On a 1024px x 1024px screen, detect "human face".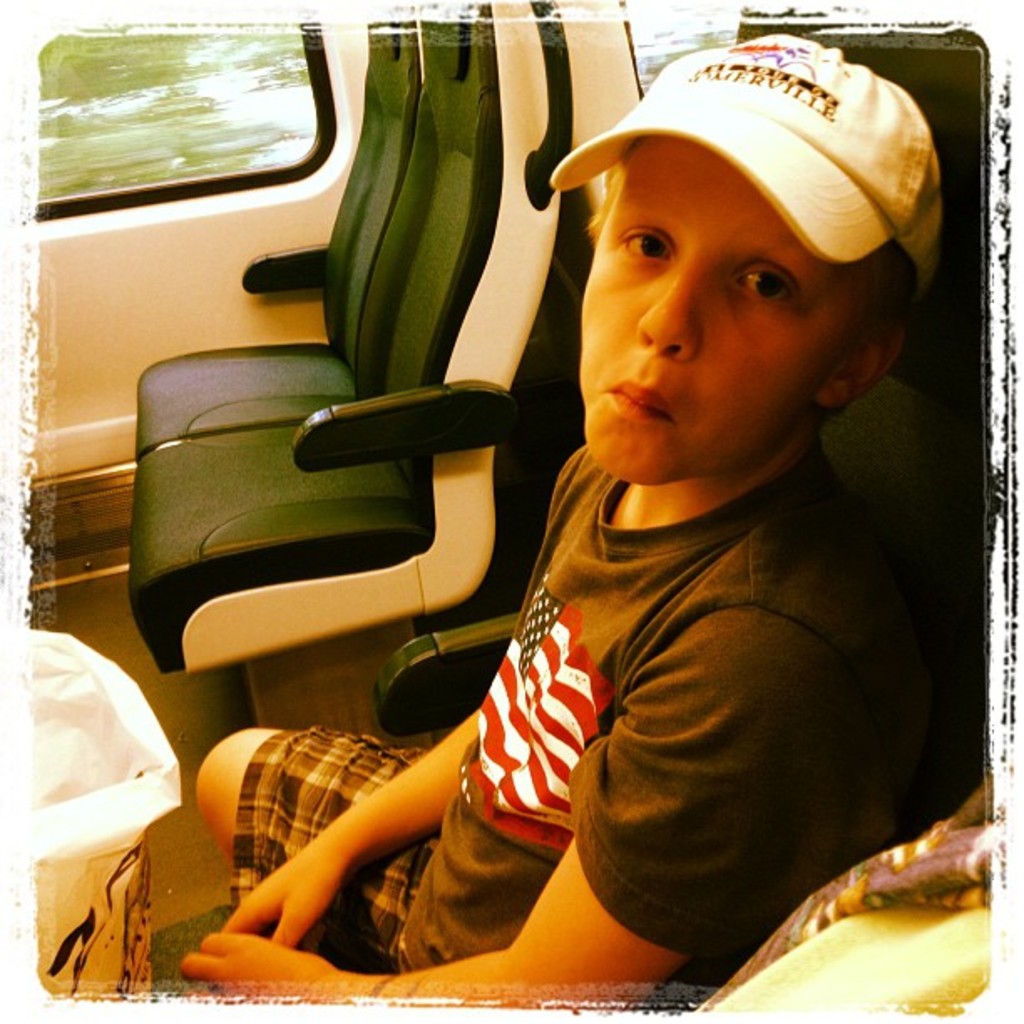
BBox(581, 136, 880, 485).
